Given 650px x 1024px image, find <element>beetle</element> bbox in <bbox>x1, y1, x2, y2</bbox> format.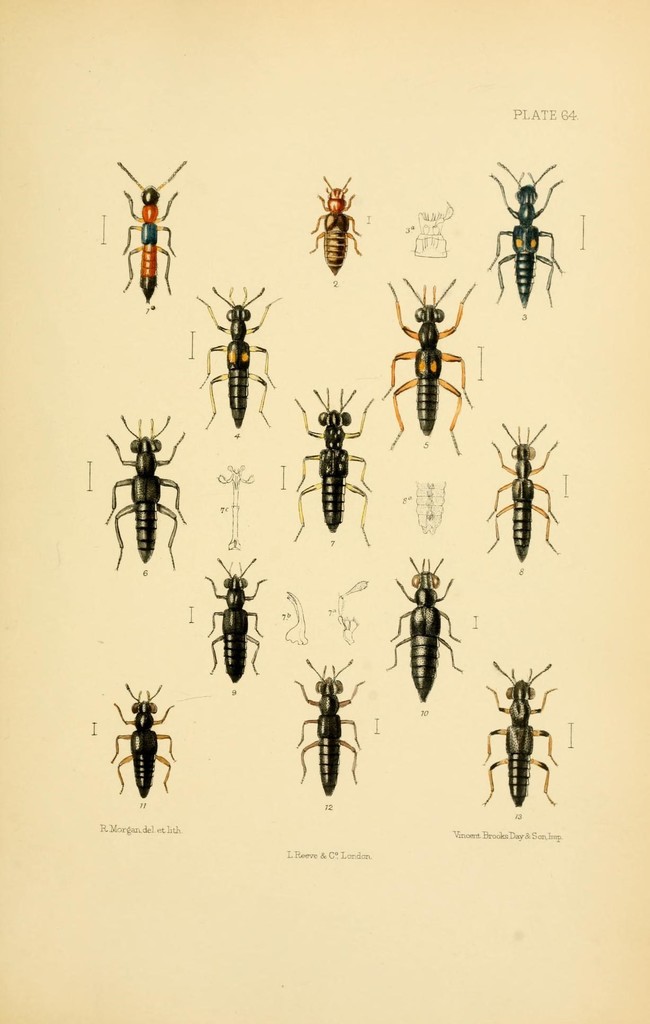
<bbox>487, 164, 567, 311</bbox>.
